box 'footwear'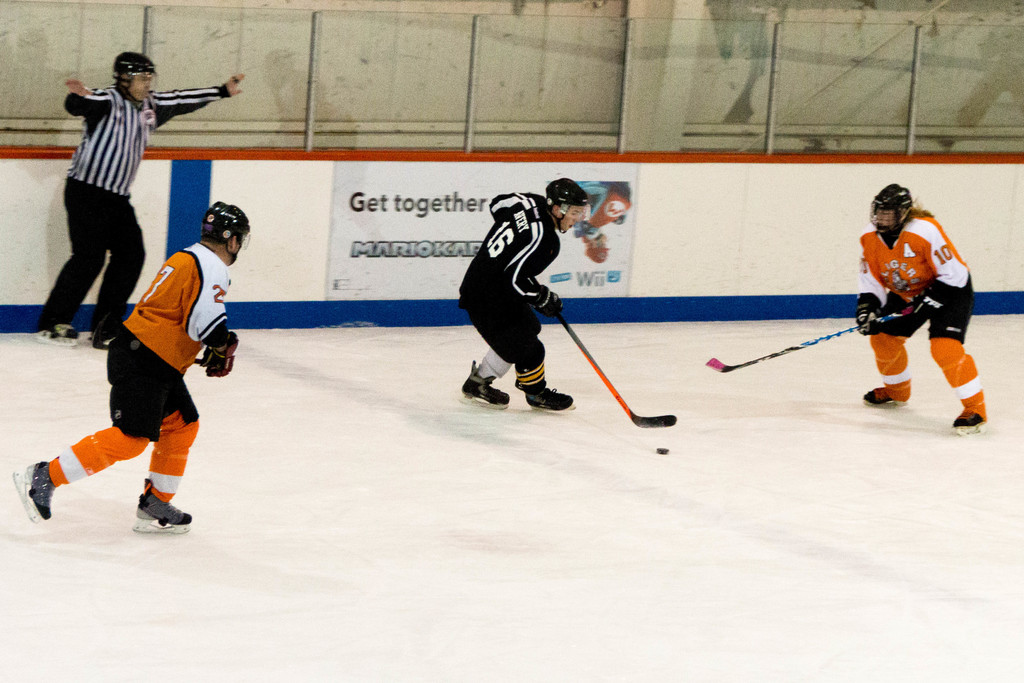
(92, 338, 110, 349)
